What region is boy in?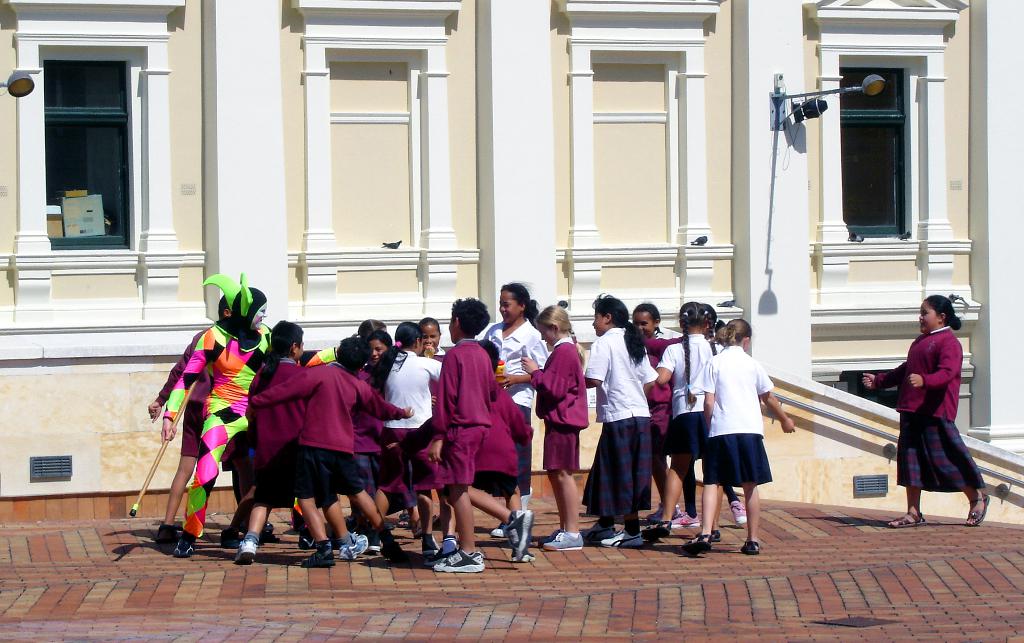
236,320,310,560.
